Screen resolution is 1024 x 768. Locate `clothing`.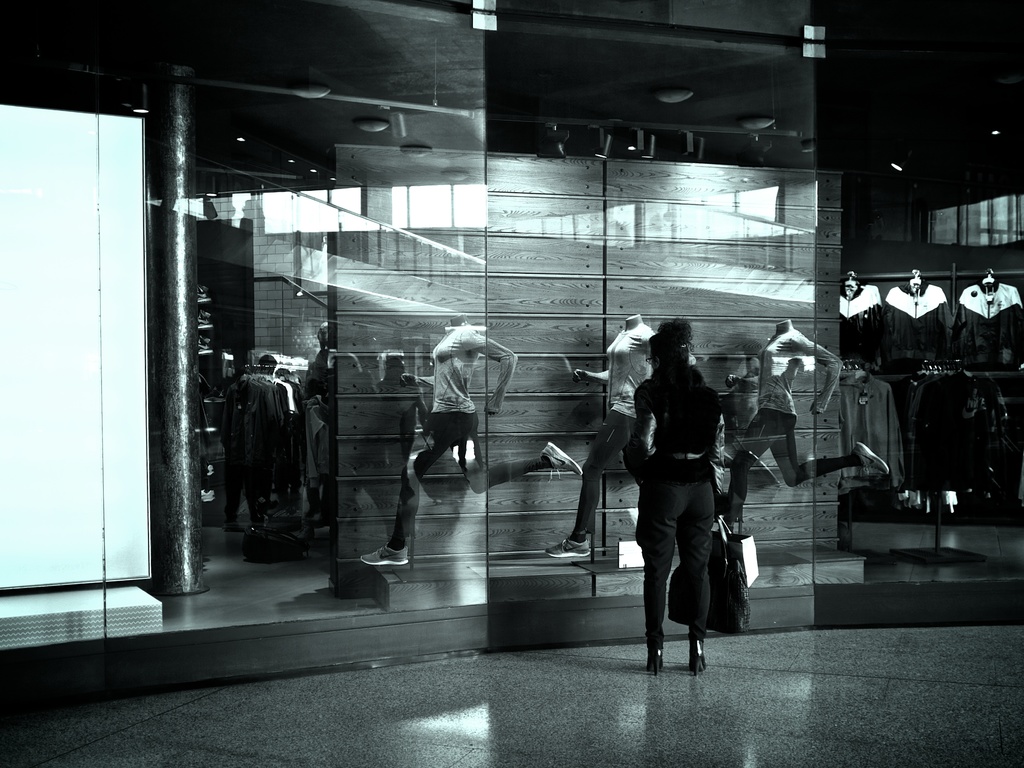
region(964, 277, 1021, 434).
